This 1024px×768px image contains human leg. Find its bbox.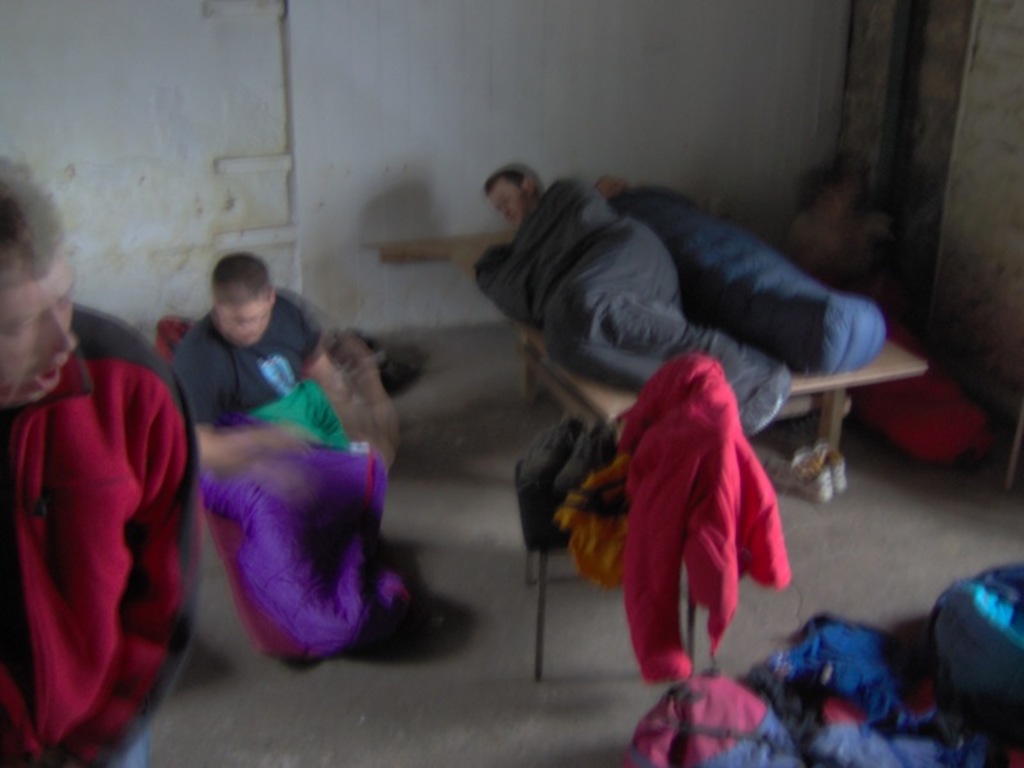
box=[559, 230, 765, 384].
